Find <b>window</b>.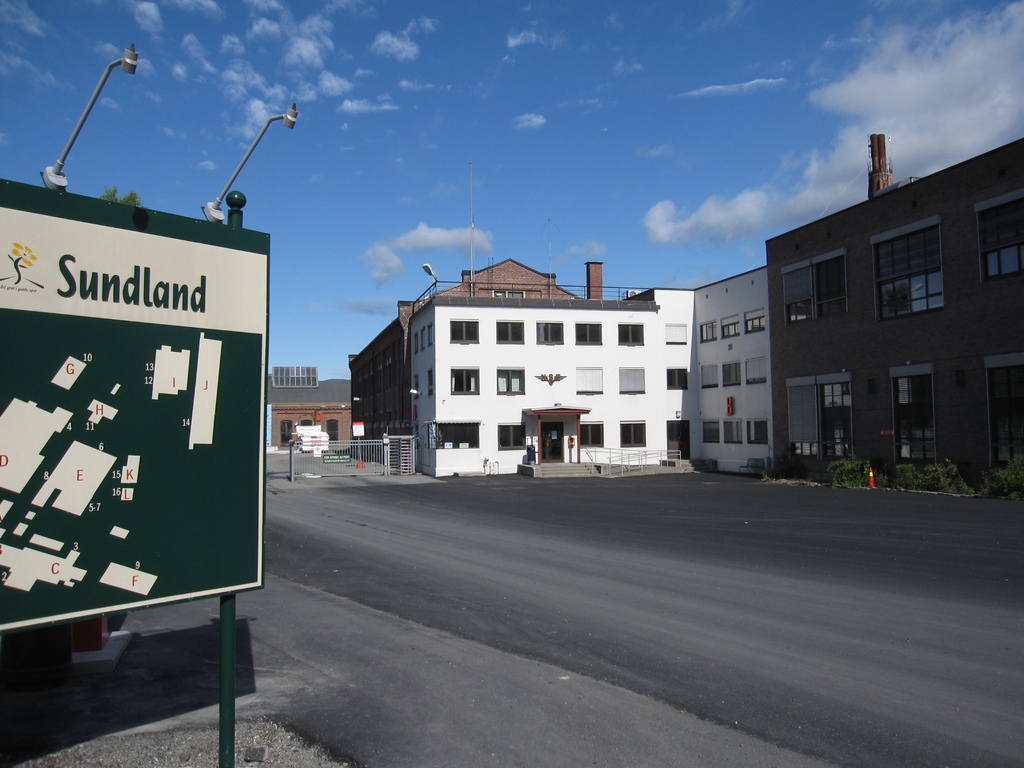
[437, 422, 480, 447].
